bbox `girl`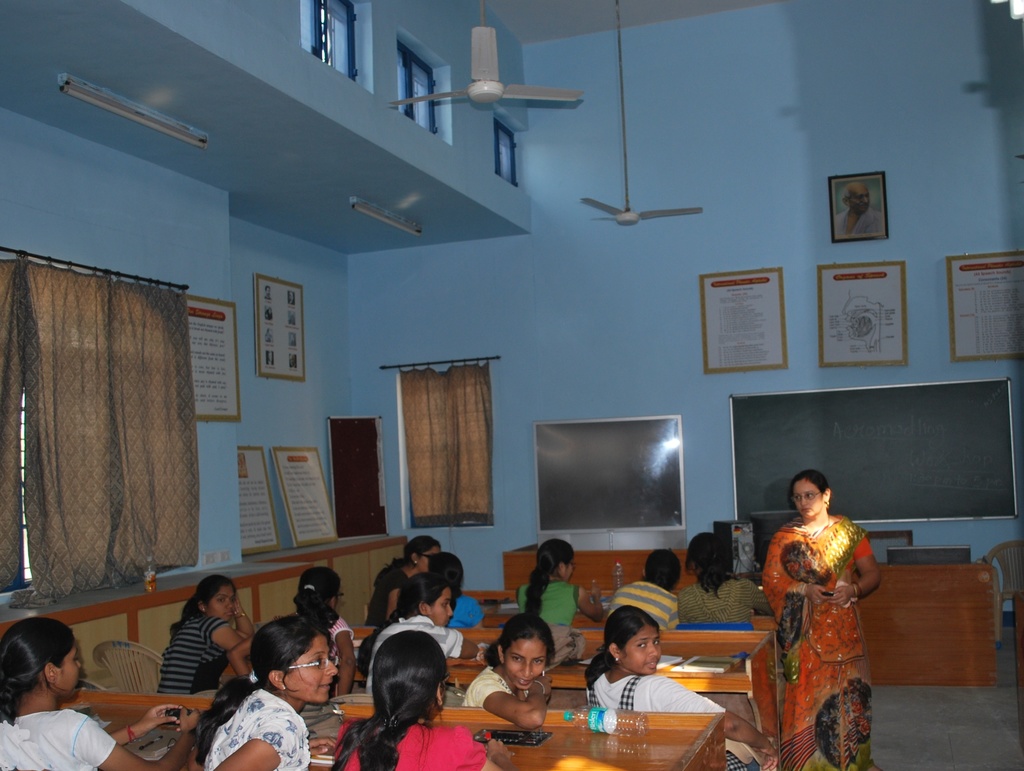
580, 603, 780, 770
